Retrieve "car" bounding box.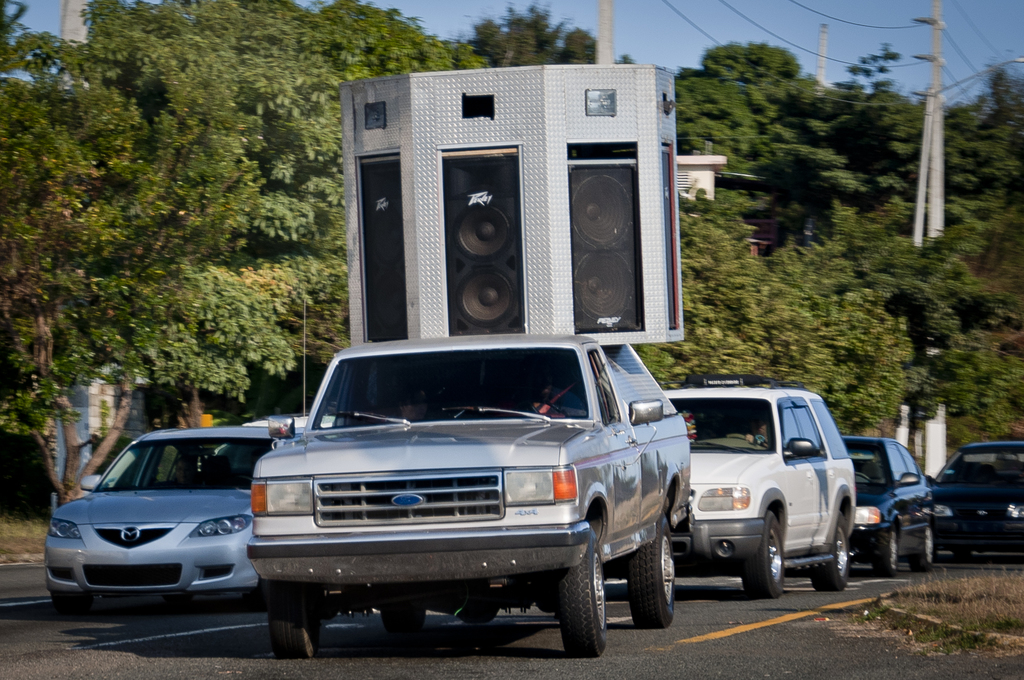
Bounding box: rect(218, 411, 344, 450).
